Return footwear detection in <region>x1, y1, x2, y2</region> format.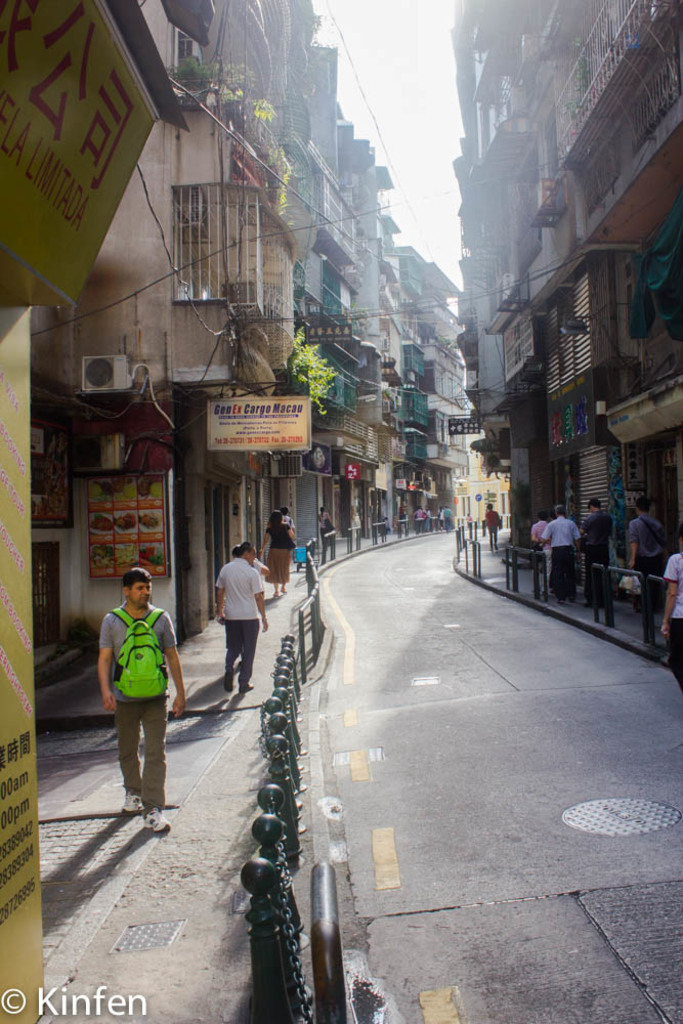
<region>146, 810, 175, 842</region>.
